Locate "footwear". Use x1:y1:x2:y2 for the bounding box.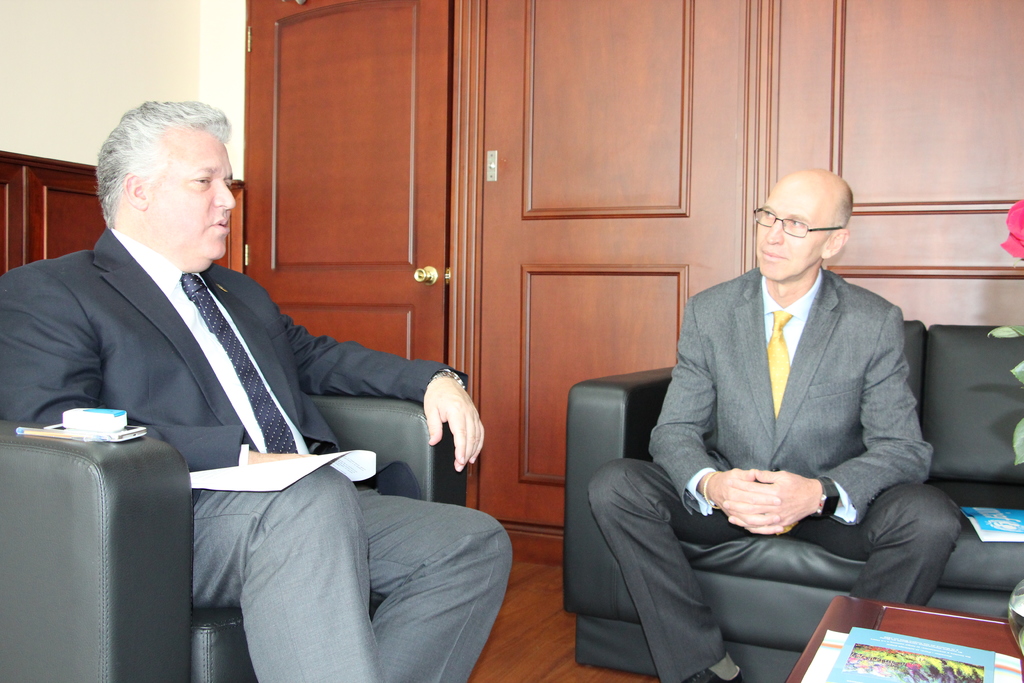
678:668:748:682.
